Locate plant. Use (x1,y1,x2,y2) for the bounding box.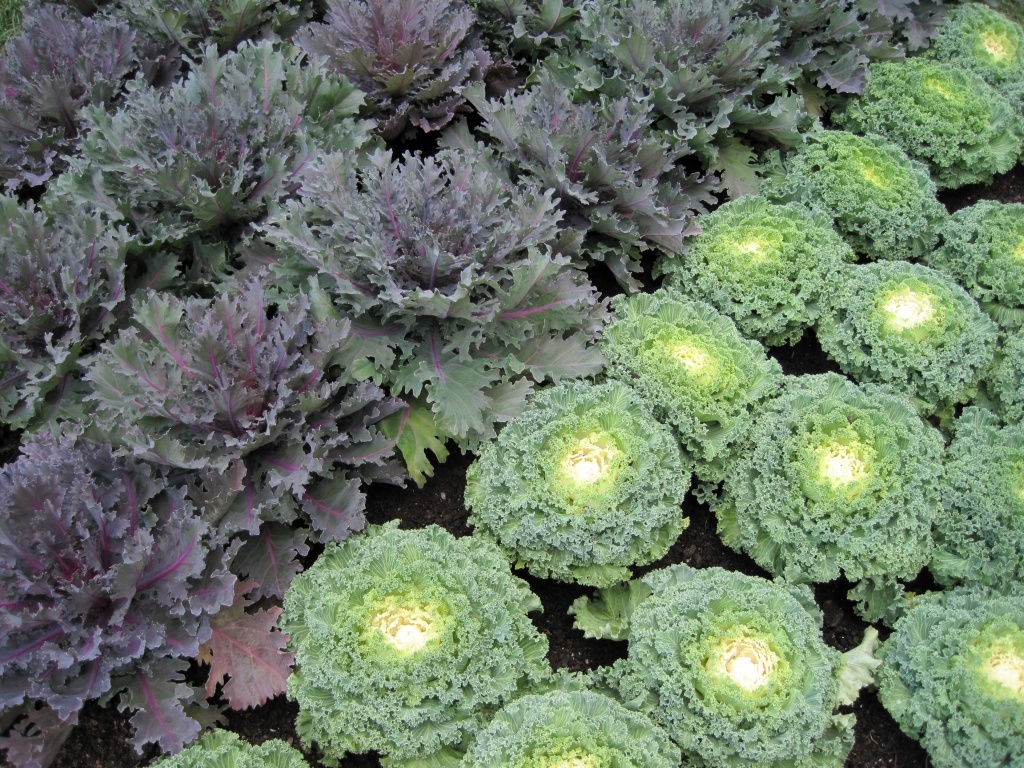
(299,0,507,166).
